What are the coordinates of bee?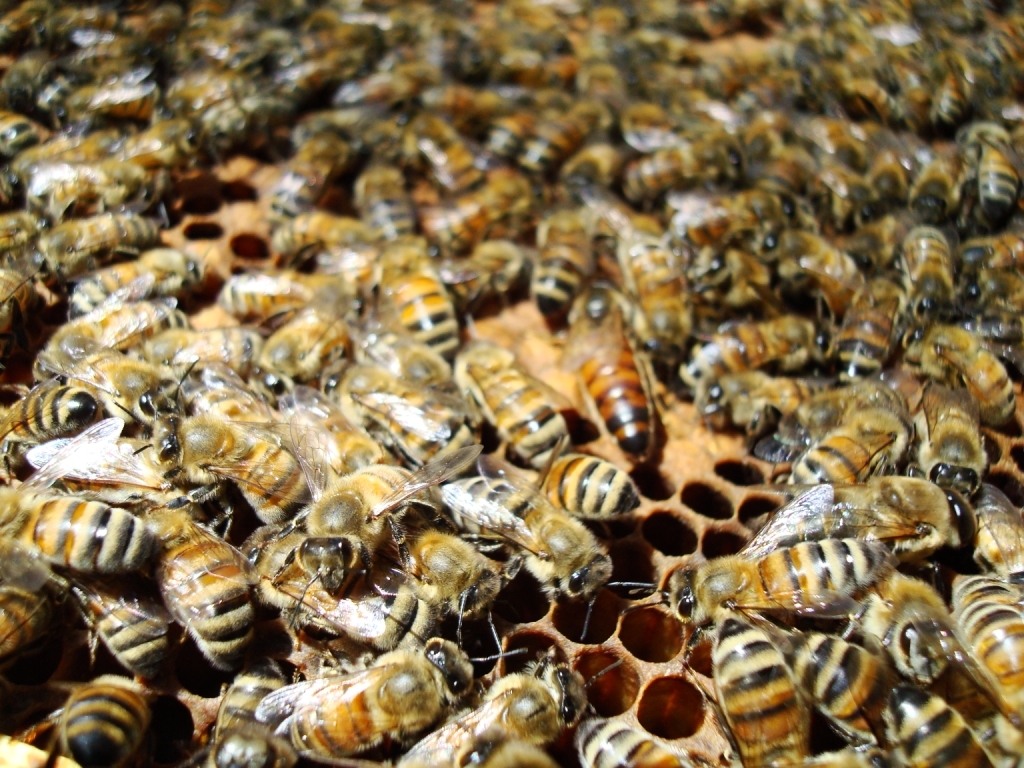
[x1=947, y1=256, x2=1023, y2=311].
